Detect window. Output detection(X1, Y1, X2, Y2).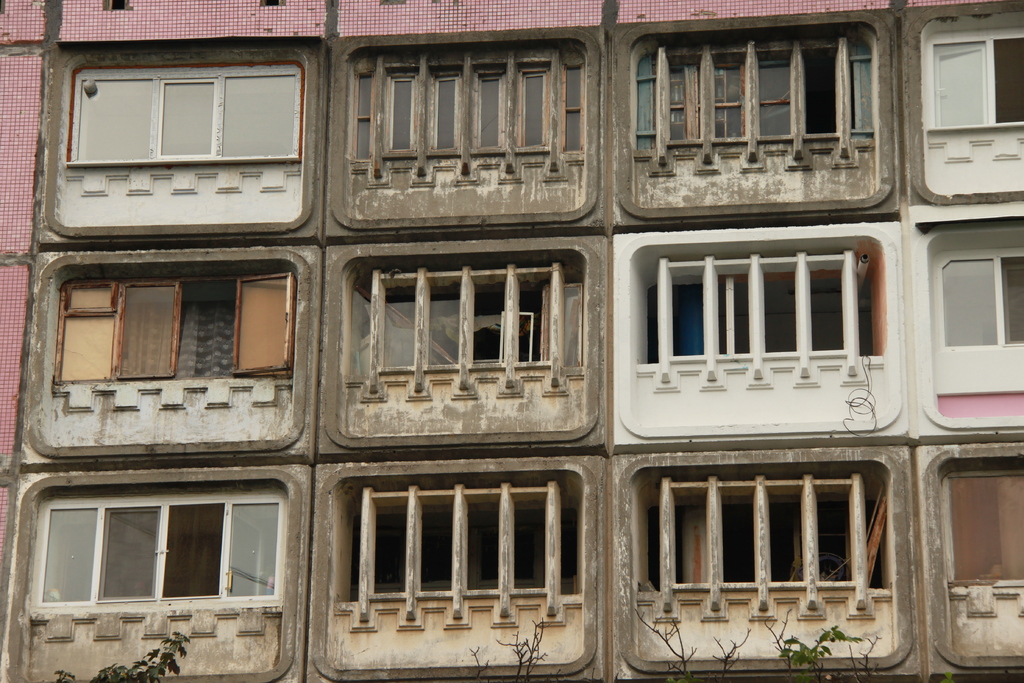
detection(936, 252, 1023, 347).
